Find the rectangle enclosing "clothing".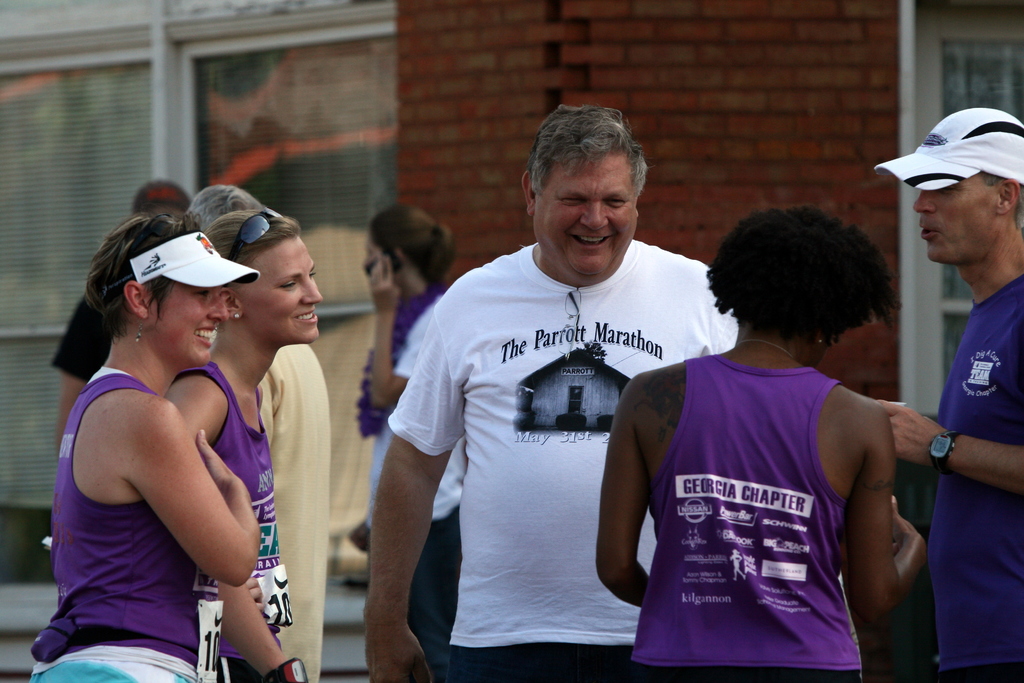
621, 349, 861, 682.
